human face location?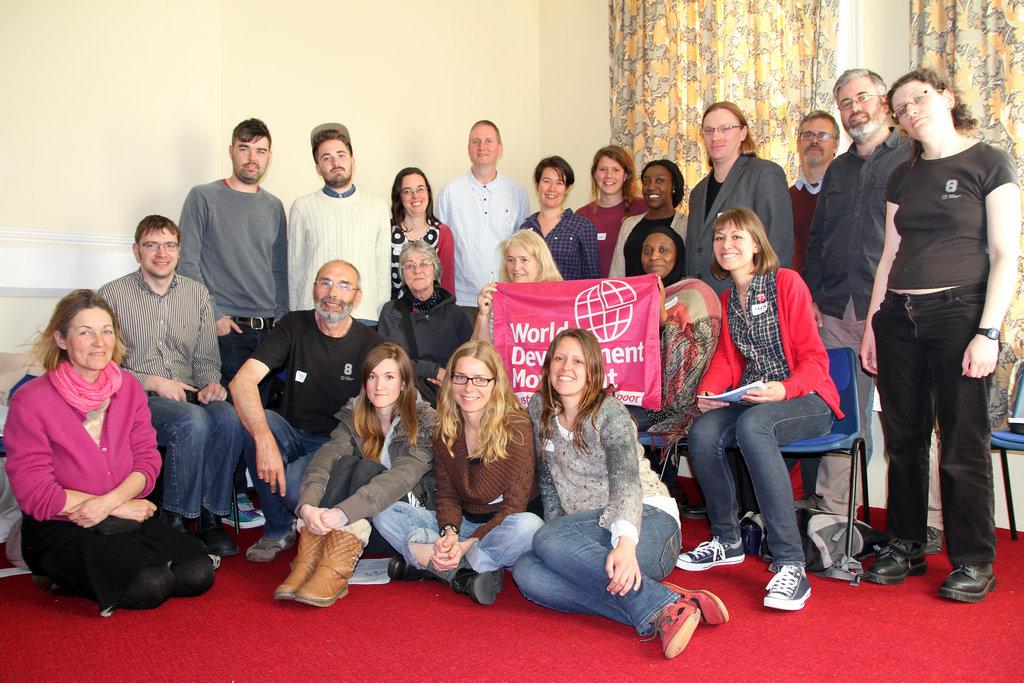
465,122,497,174
